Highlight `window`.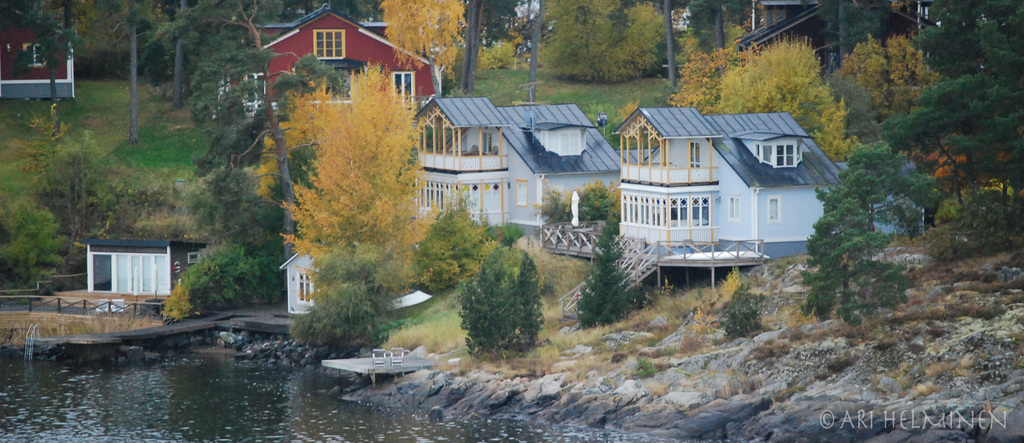
Highlighted region: 244:70:266:106.
